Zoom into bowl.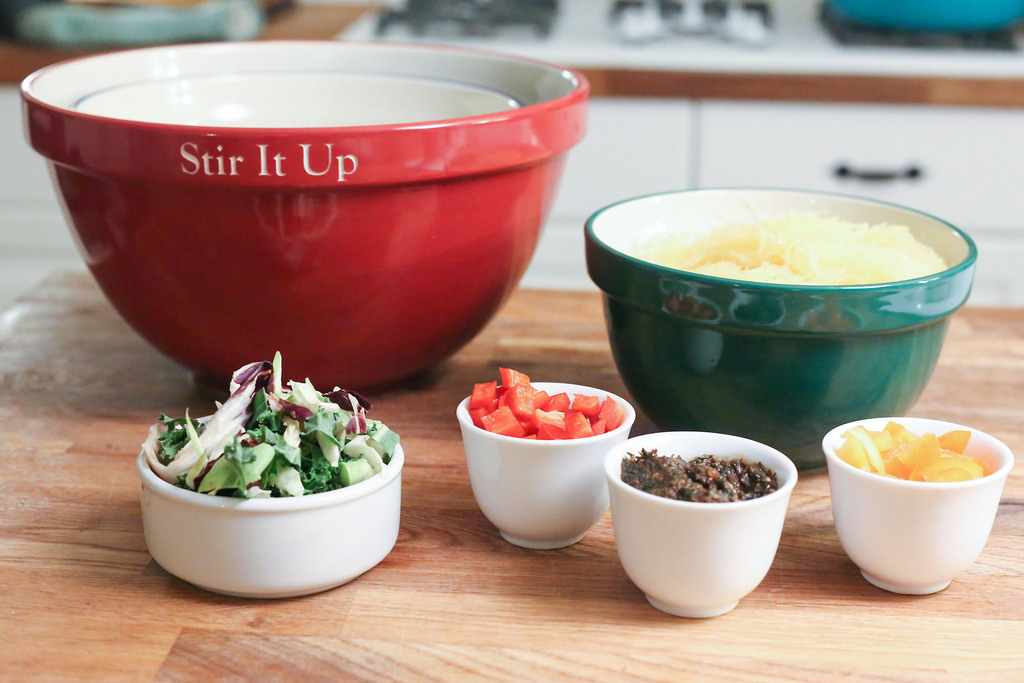
Zoom target: <box>139,414,400,598</box>.
